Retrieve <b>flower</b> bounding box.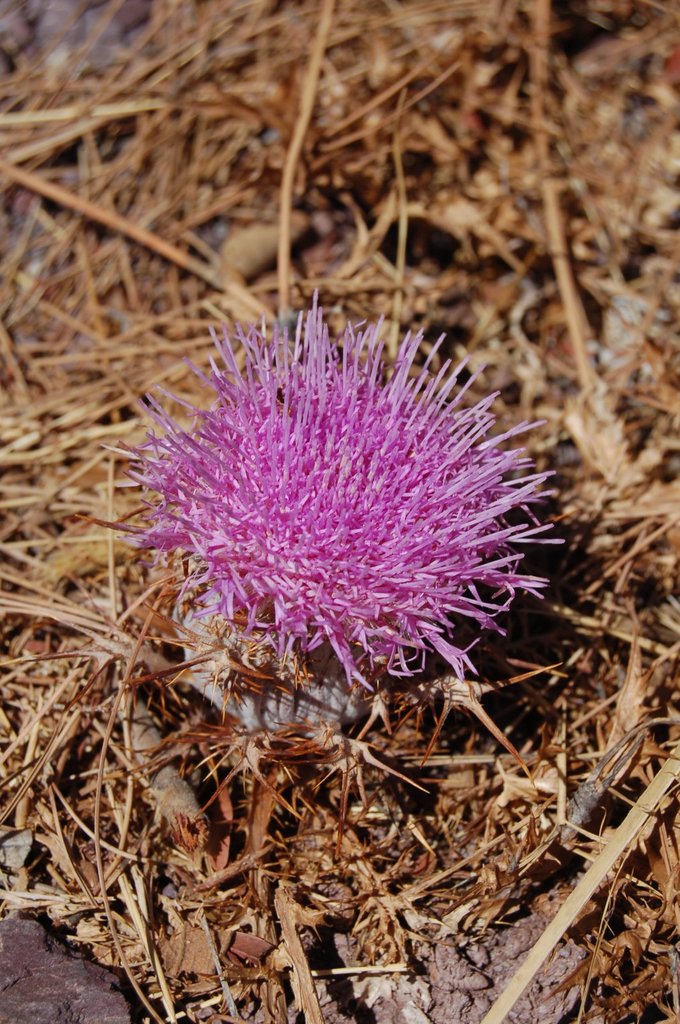
Bounding box: left=118, top=298, right=571, bottom=706.
